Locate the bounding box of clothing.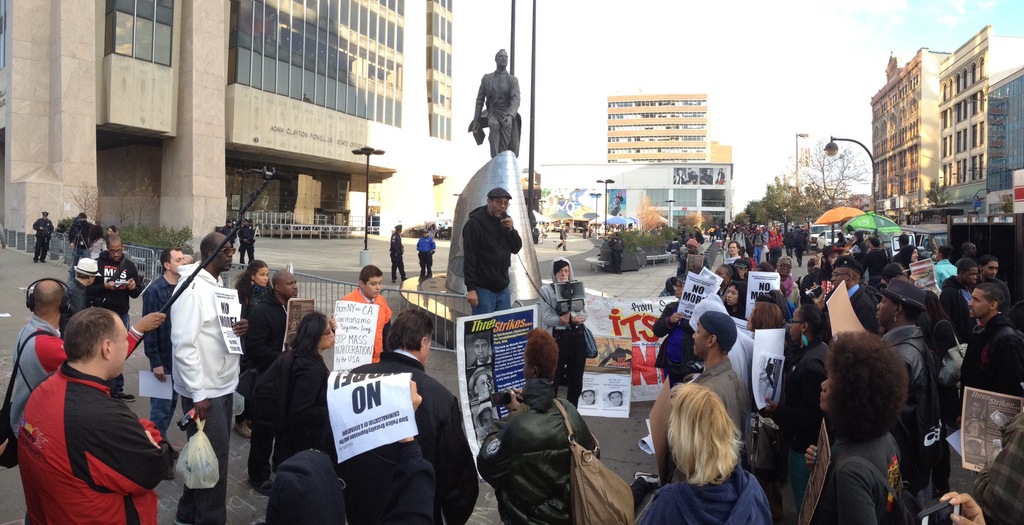
Bounding box: box=[411, 232, 438, 270].
